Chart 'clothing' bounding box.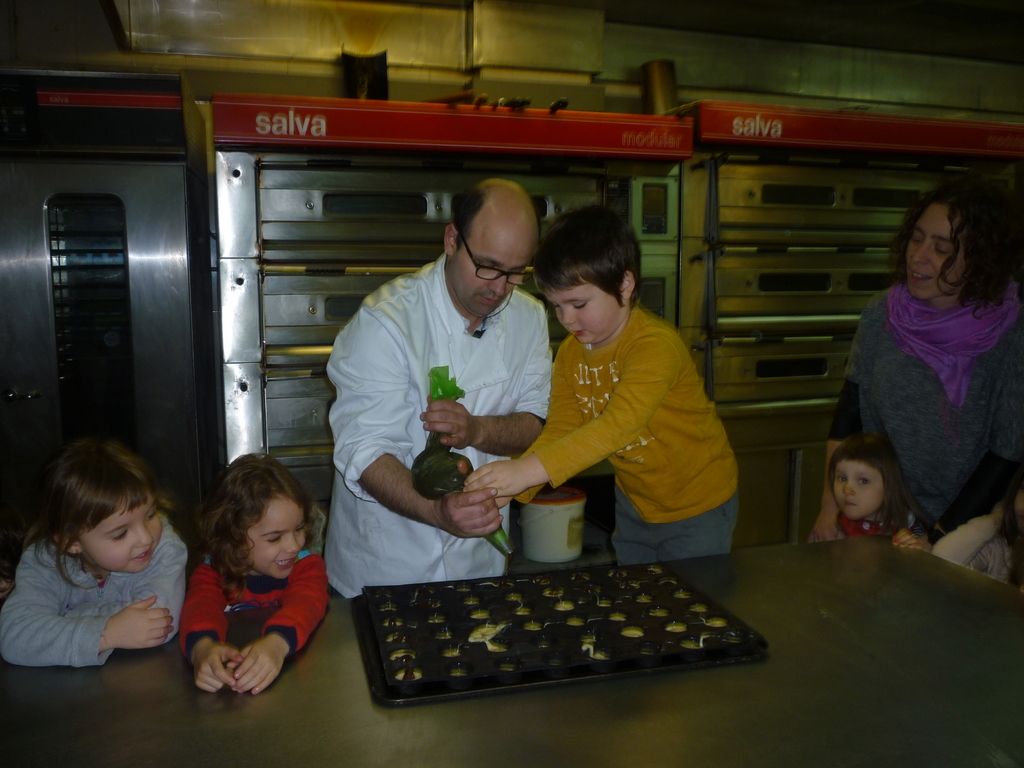
Charted: 511 306 739 569.
